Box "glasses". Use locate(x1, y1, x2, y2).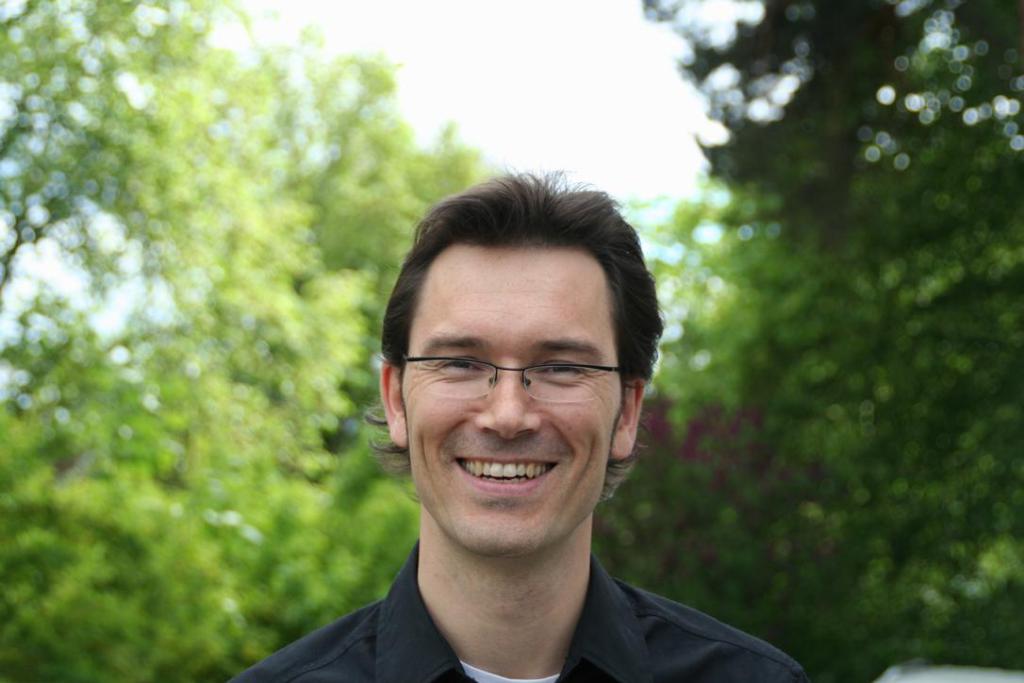
locate(393, 344, 639, 417).
